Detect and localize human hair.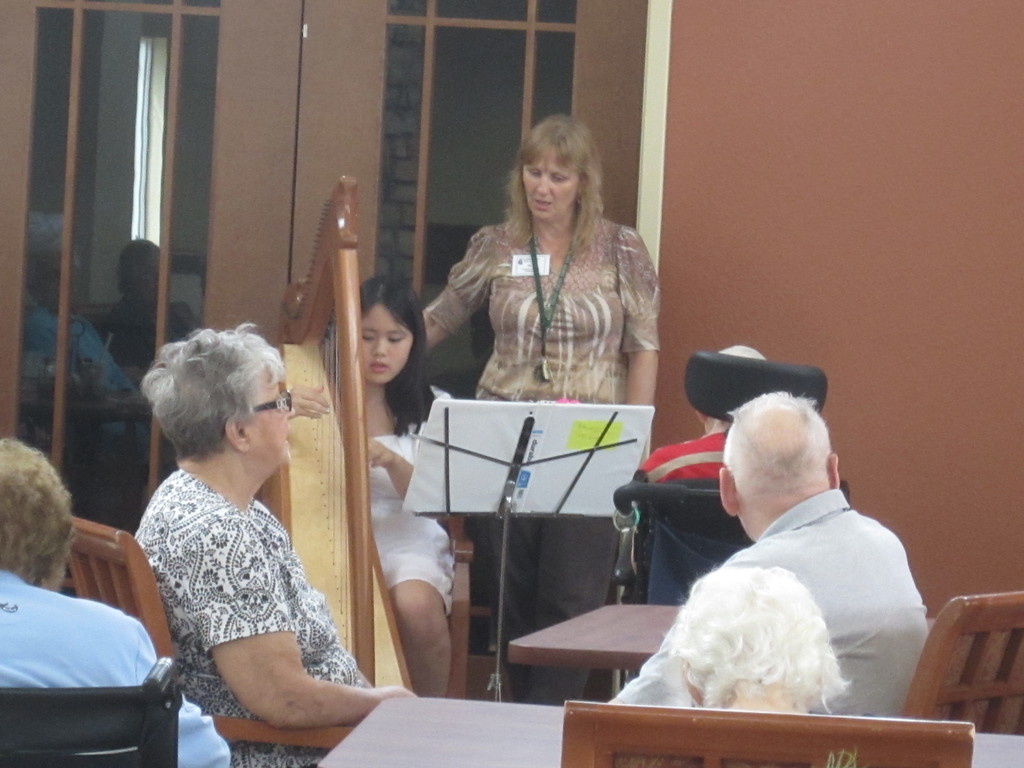
Localized at [497, 118, 611, 260].
